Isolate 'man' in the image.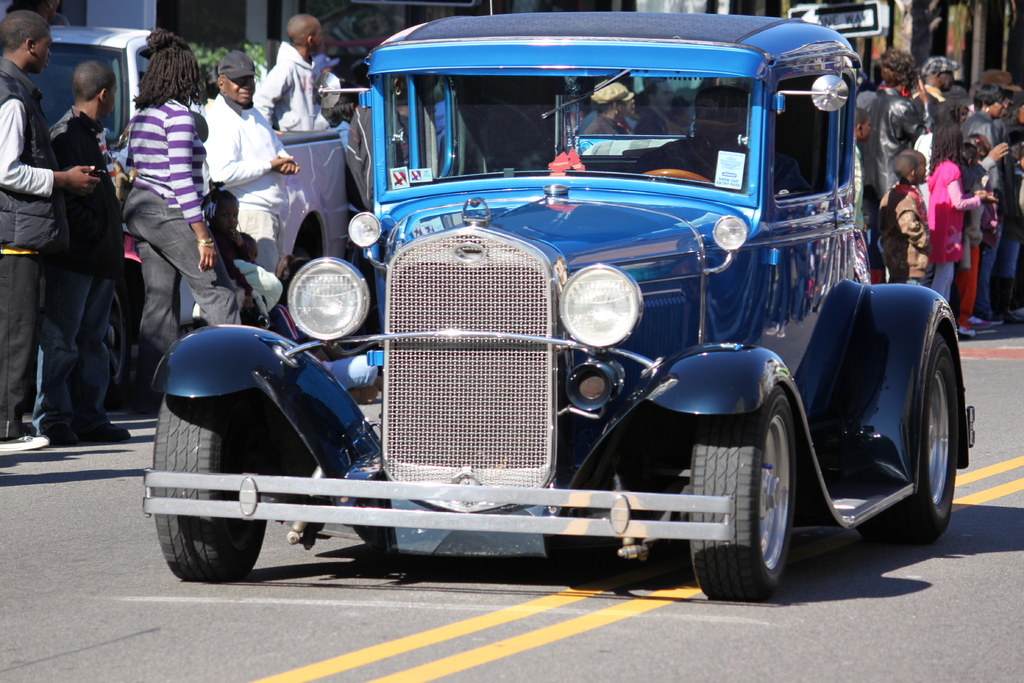
Isolated region: 910:56:961:108.
